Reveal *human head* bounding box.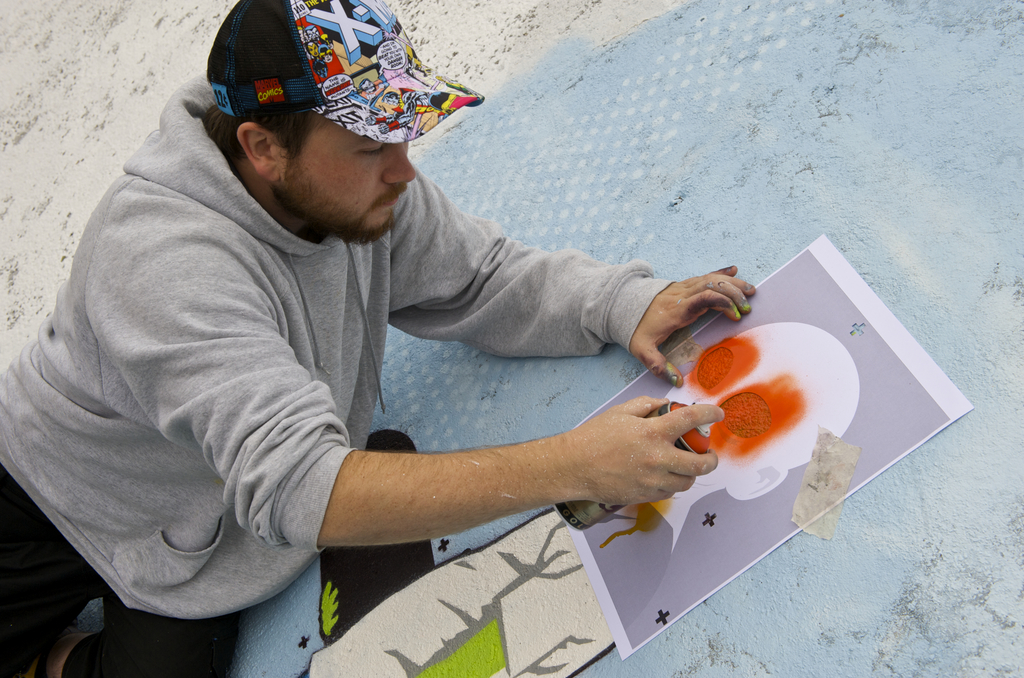
Revealed: (177, 0, 492, 235).
